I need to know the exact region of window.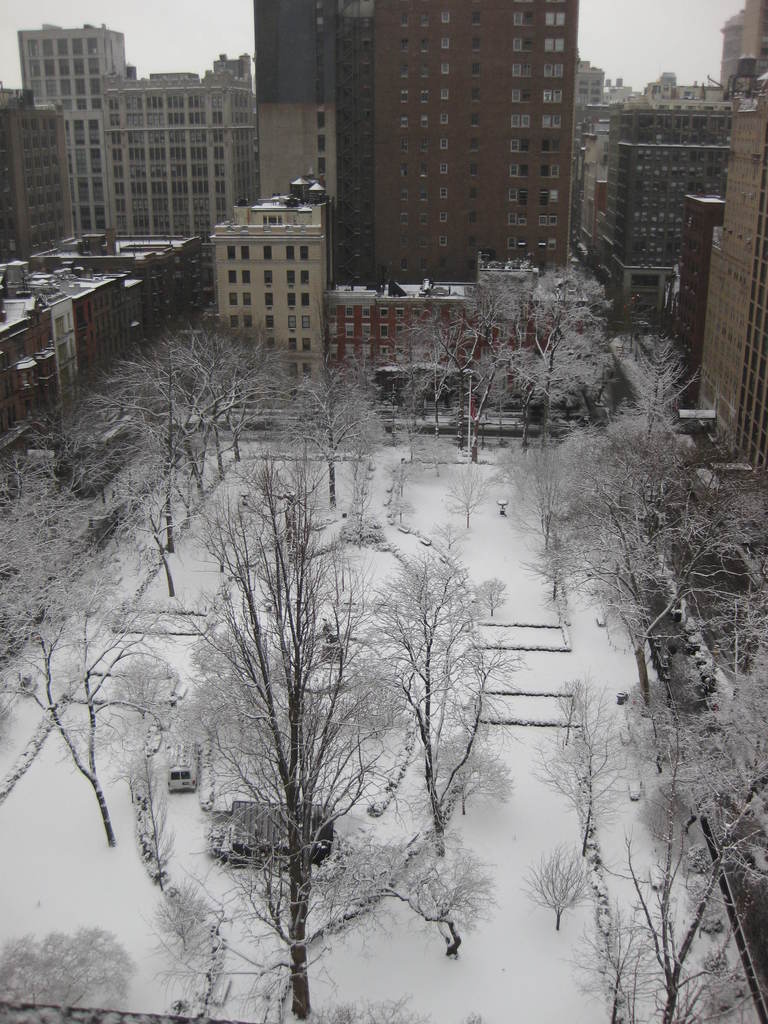
Region: 438,187,449,200.
